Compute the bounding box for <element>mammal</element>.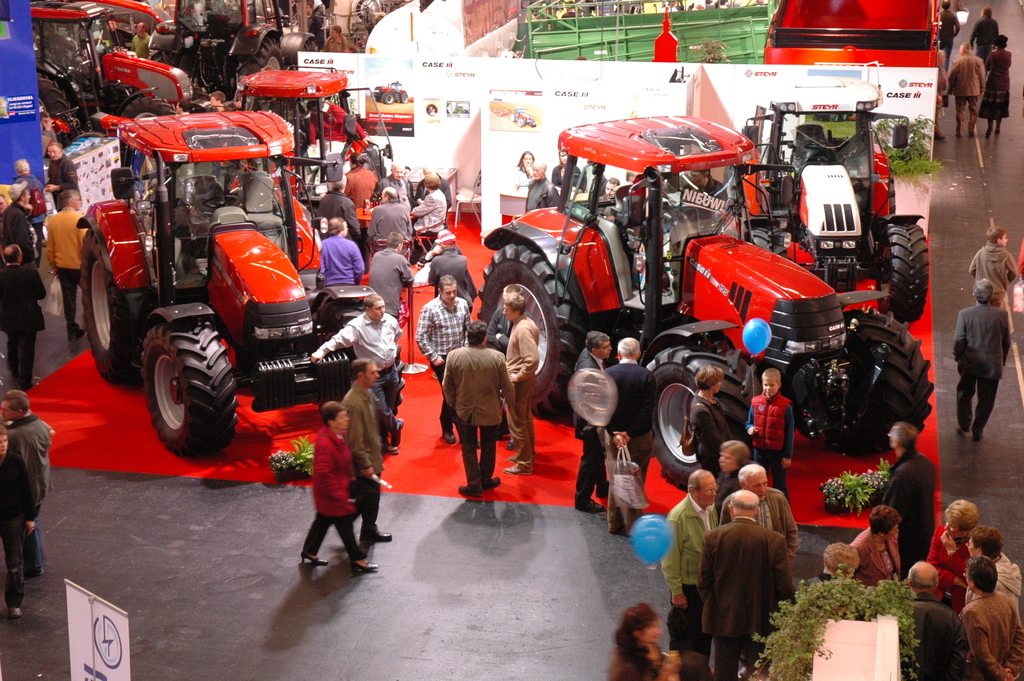
box=[0, 178, 36, 270].
